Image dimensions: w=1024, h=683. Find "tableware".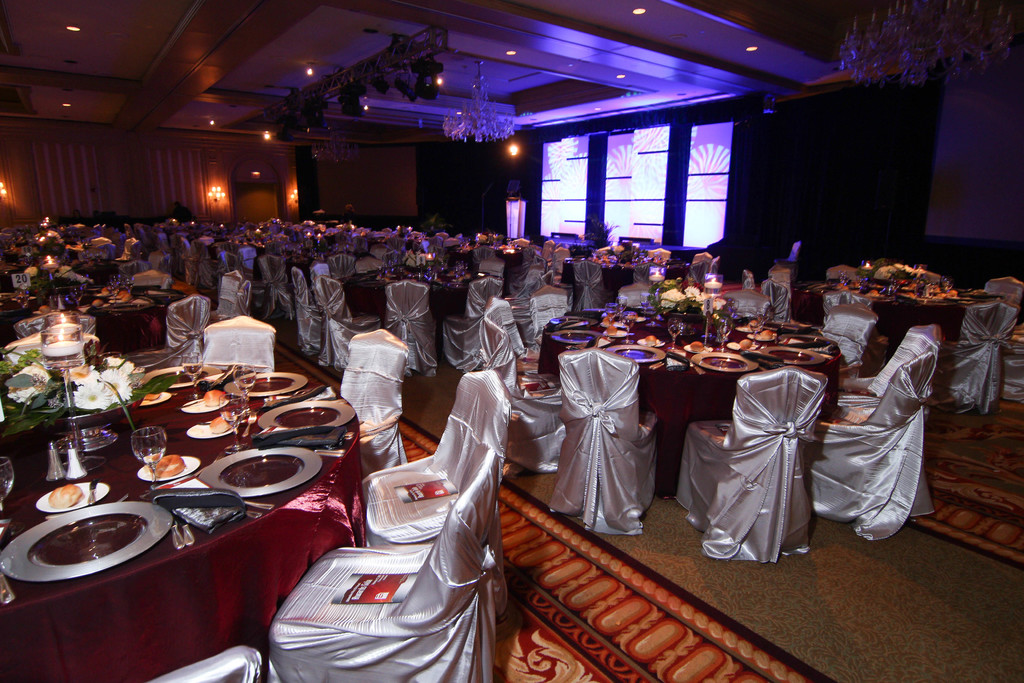
detection(949, 272, 950, 286).
